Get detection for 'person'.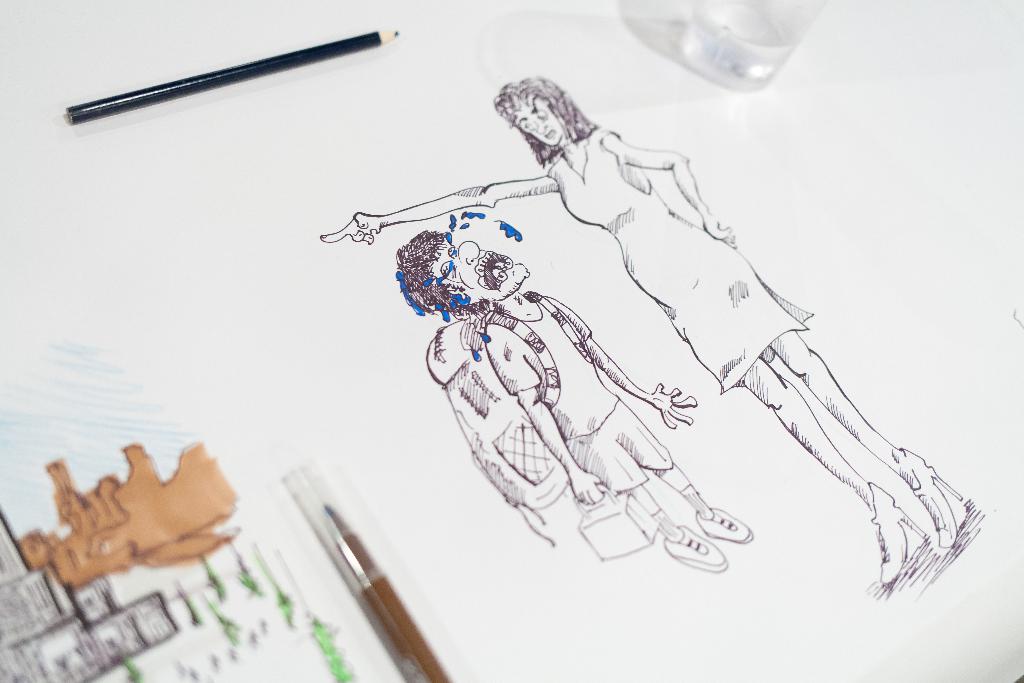
Detection: 318,72,964,592.
